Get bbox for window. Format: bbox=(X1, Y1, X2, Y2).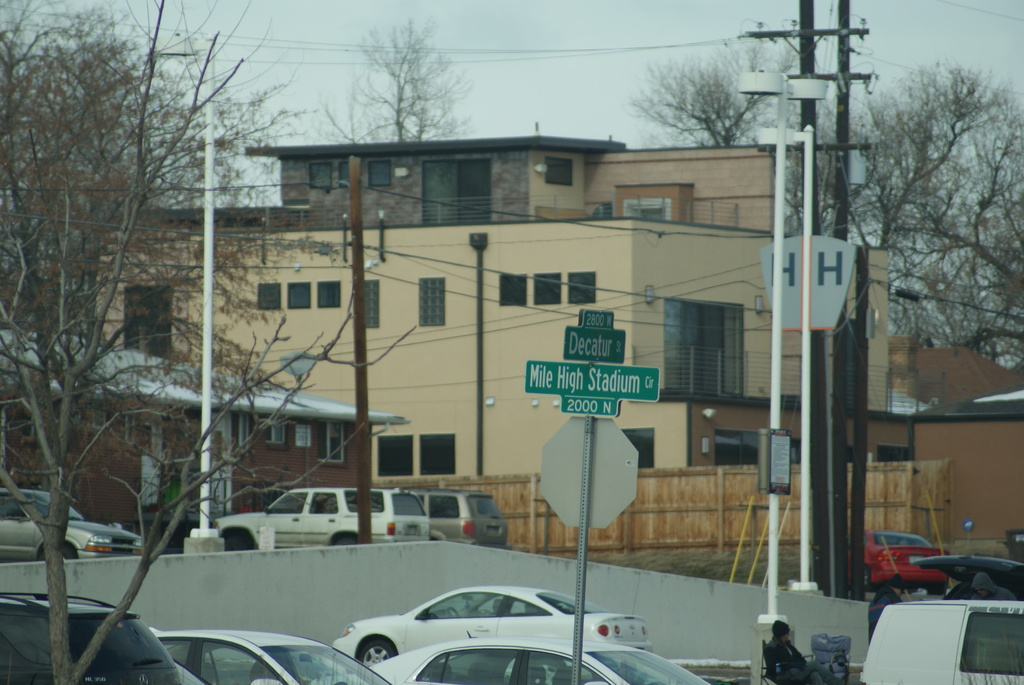
bbox=(256, 283, 280, 308).
